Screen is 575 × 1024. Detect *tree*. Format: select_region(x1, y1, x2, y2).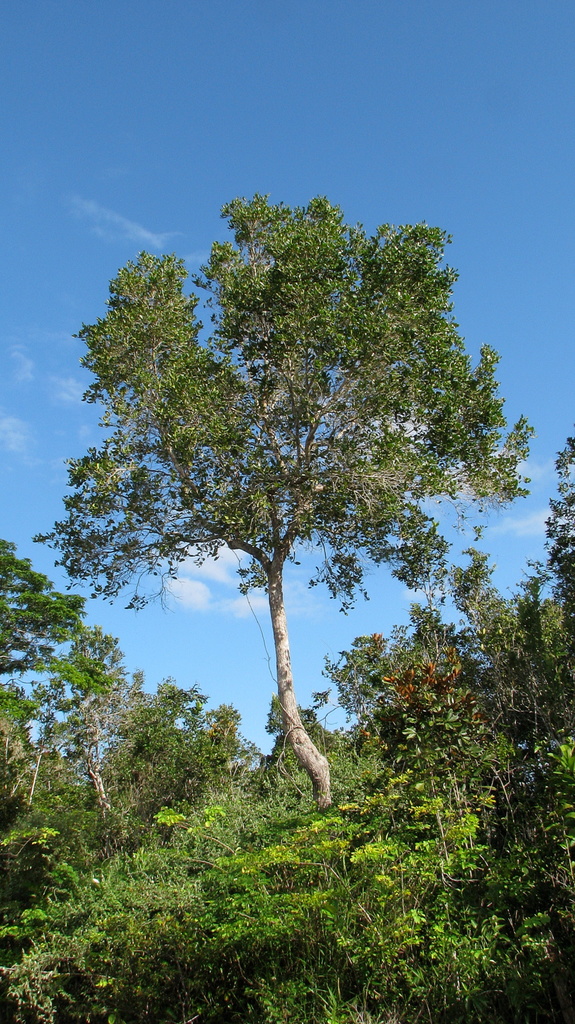
select_region(539, 422, 574, 689).
